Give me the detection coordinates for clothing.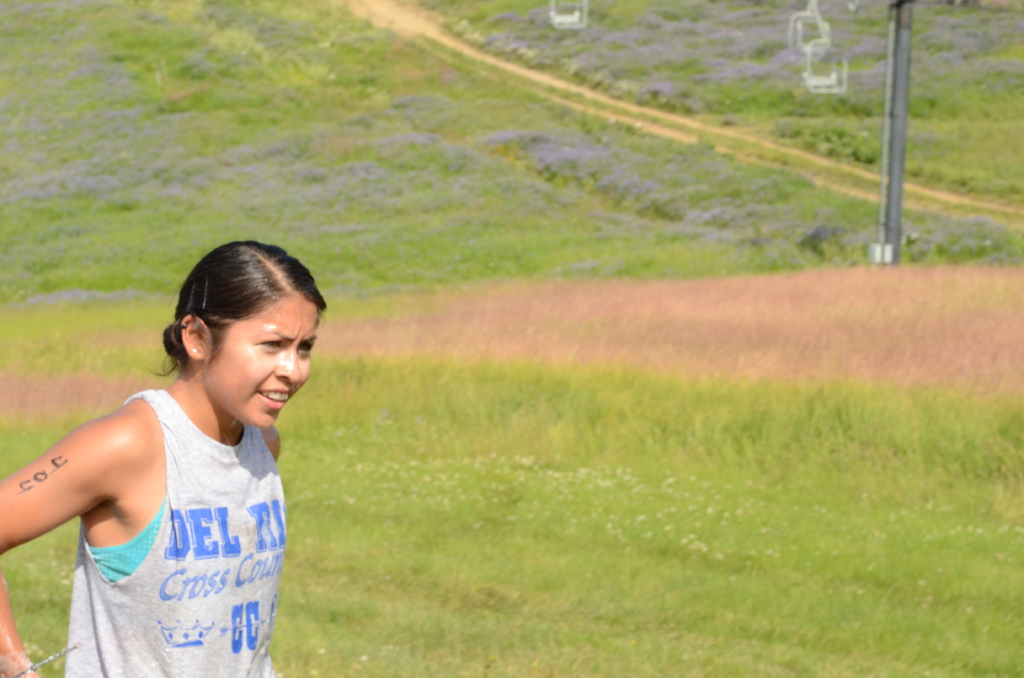
21/362/266/663.
